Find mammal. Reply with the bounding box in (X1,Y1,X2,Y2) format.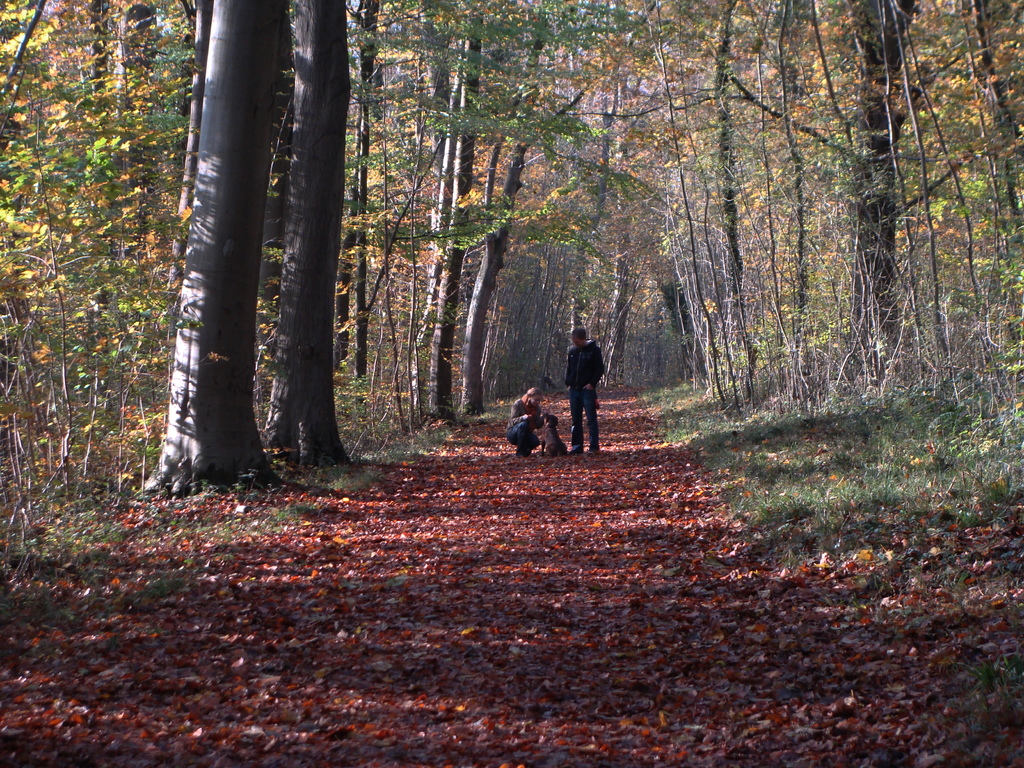
(550,323,621,429).
